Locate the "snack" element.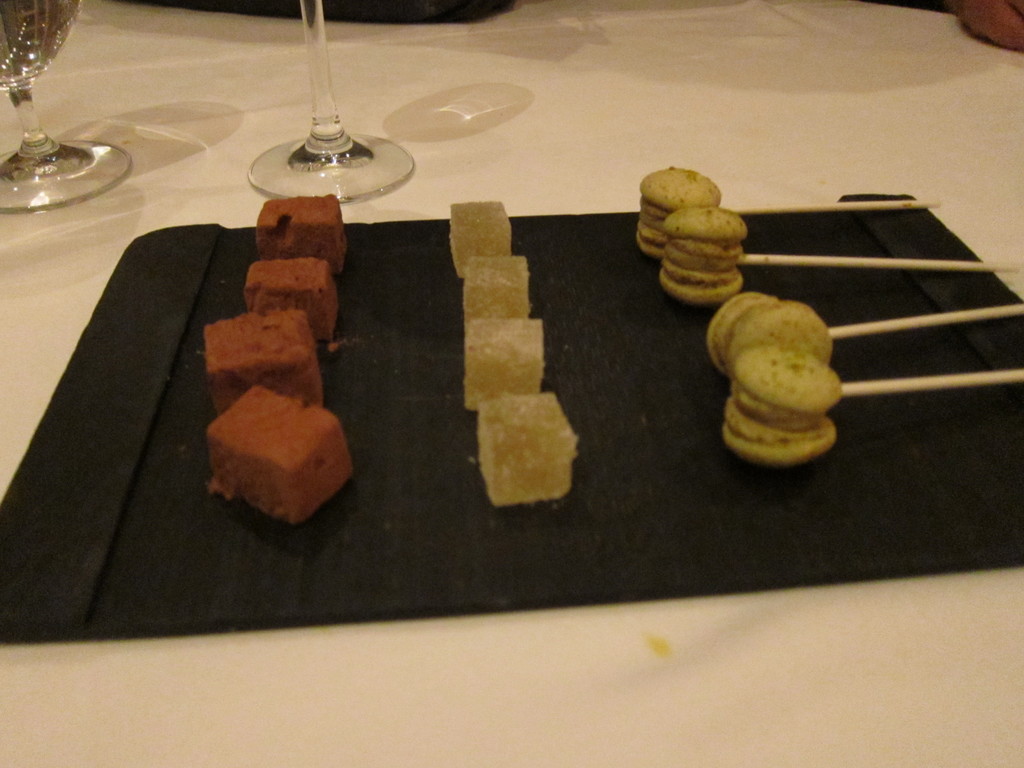
Element bbox: bbox=[241, 259, 328, 338].
